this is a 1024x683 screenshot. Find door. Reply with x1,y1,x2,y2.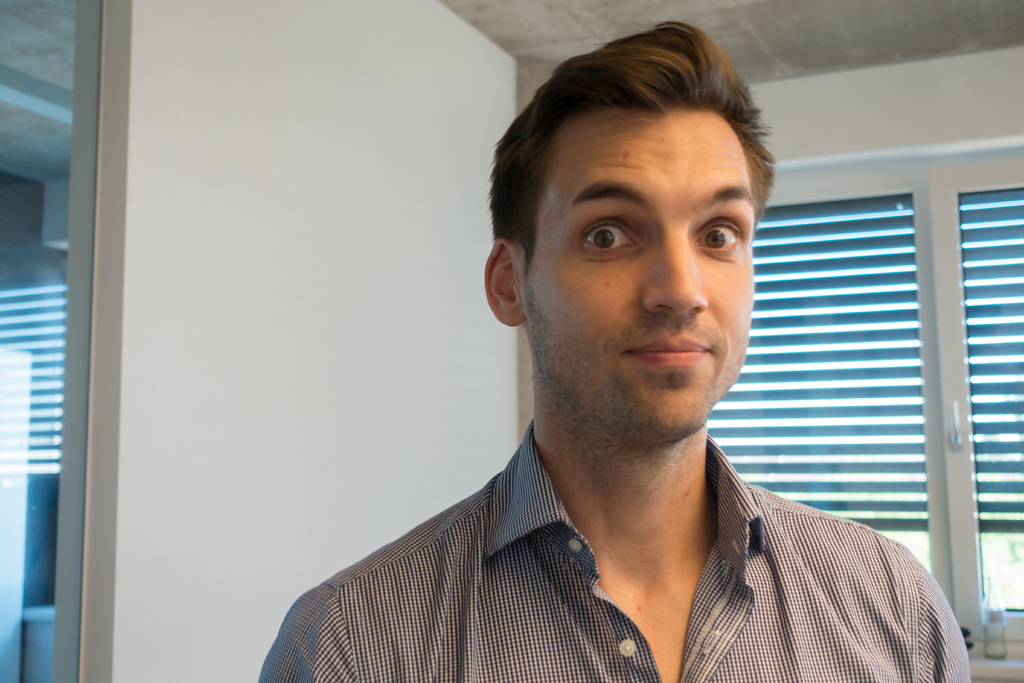
708,168,952,625.
